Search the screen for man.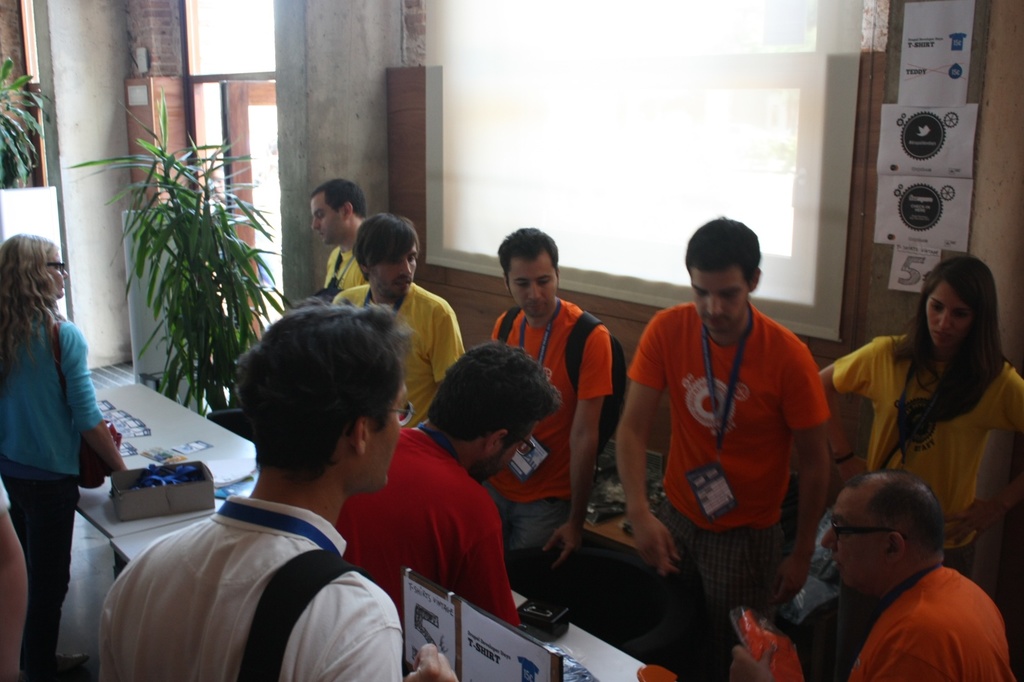
Found at crop(714, 466, 1023, 681).
